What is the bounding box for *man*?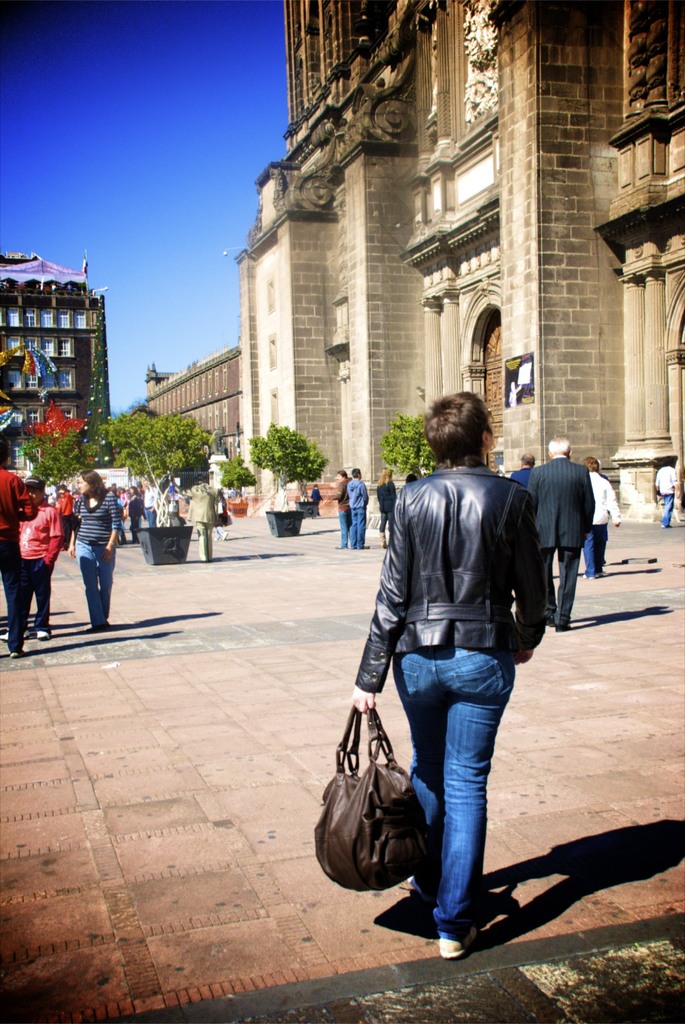
l=338, t=464, r=370, b=552.
